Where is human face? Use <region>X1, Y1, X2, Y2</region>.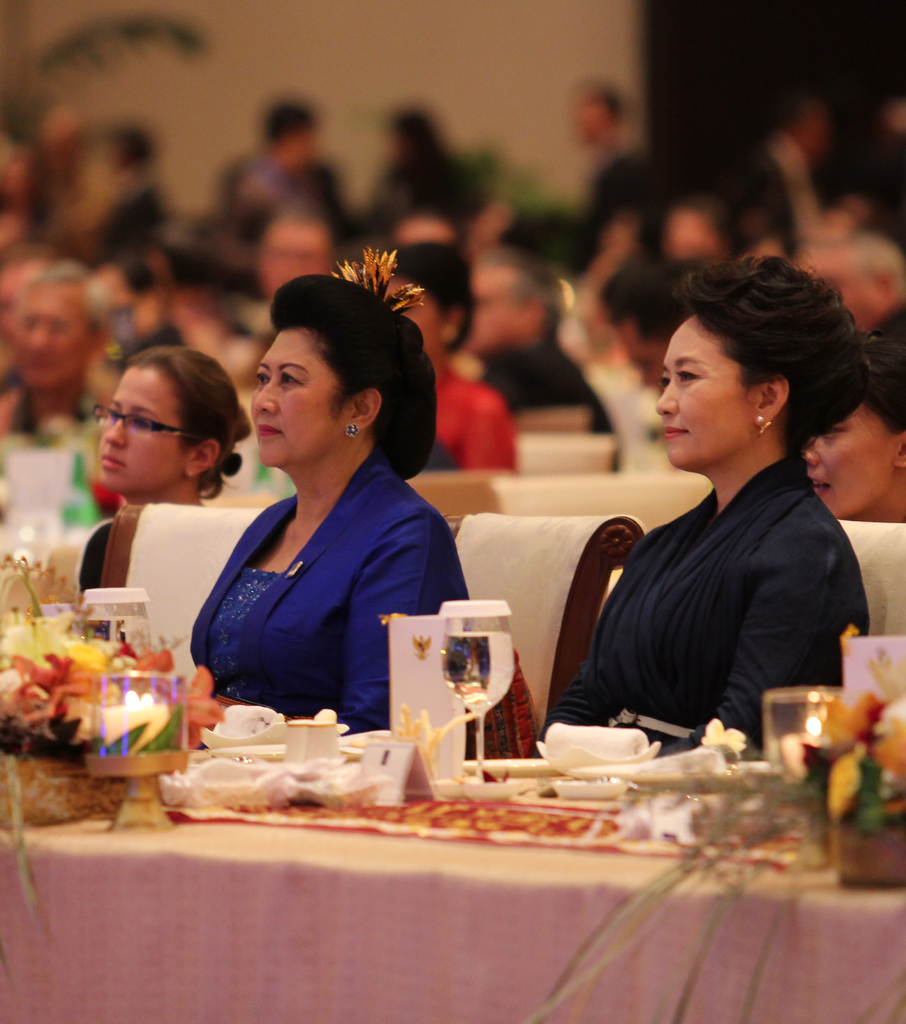
<region>248, 337, 338, 468</region>.
